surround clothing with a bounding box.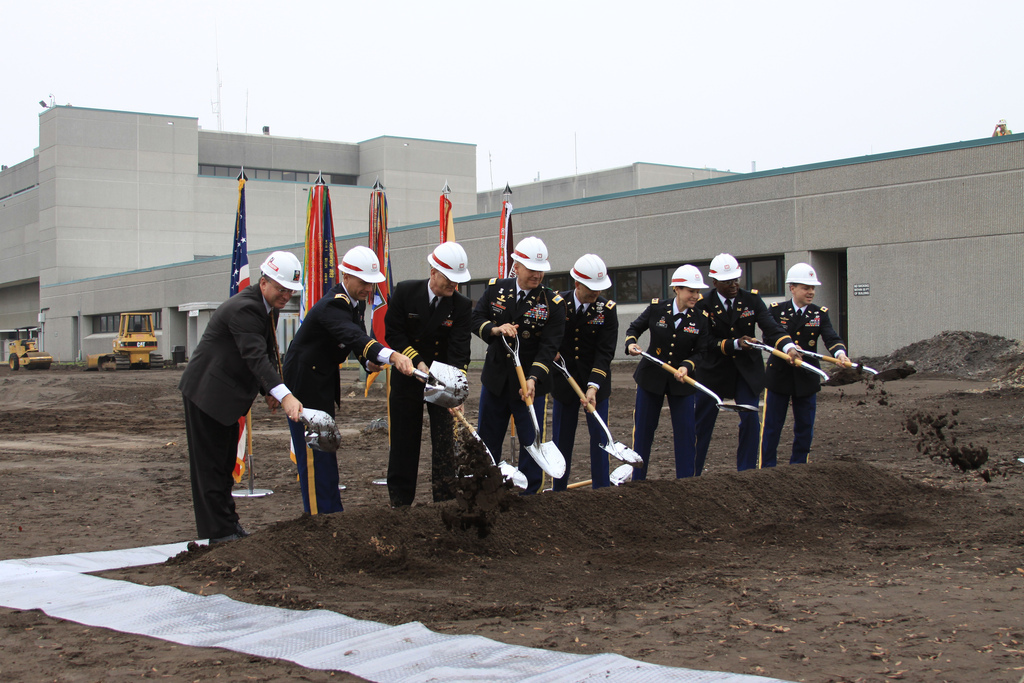
281/280/401/516.
